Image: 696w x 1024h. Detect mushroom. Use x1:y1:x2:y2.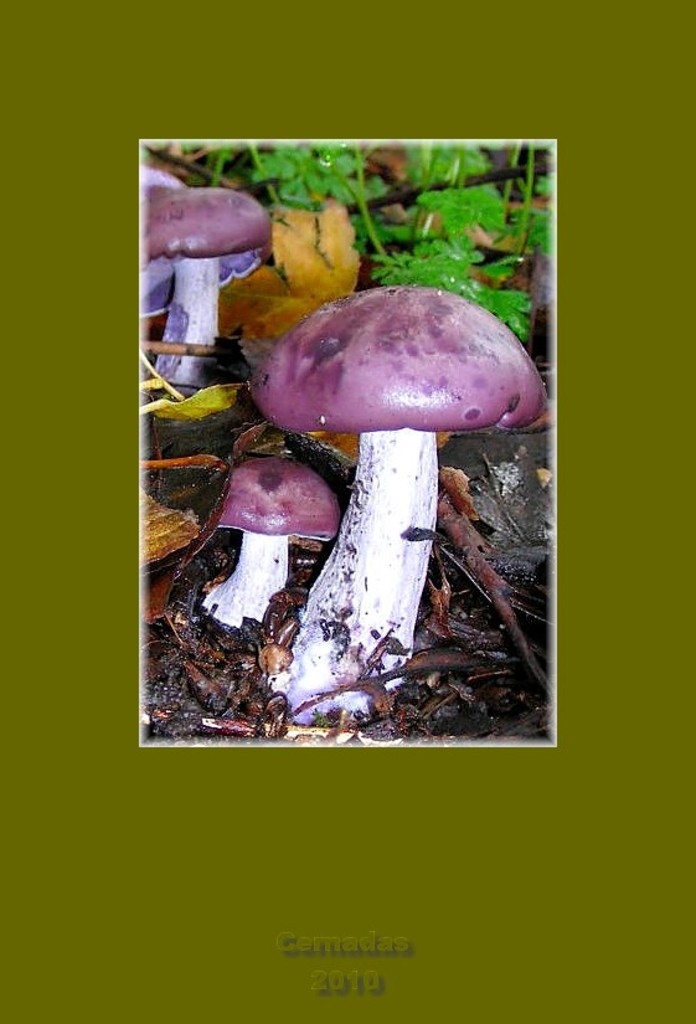
189:268:541:721.
